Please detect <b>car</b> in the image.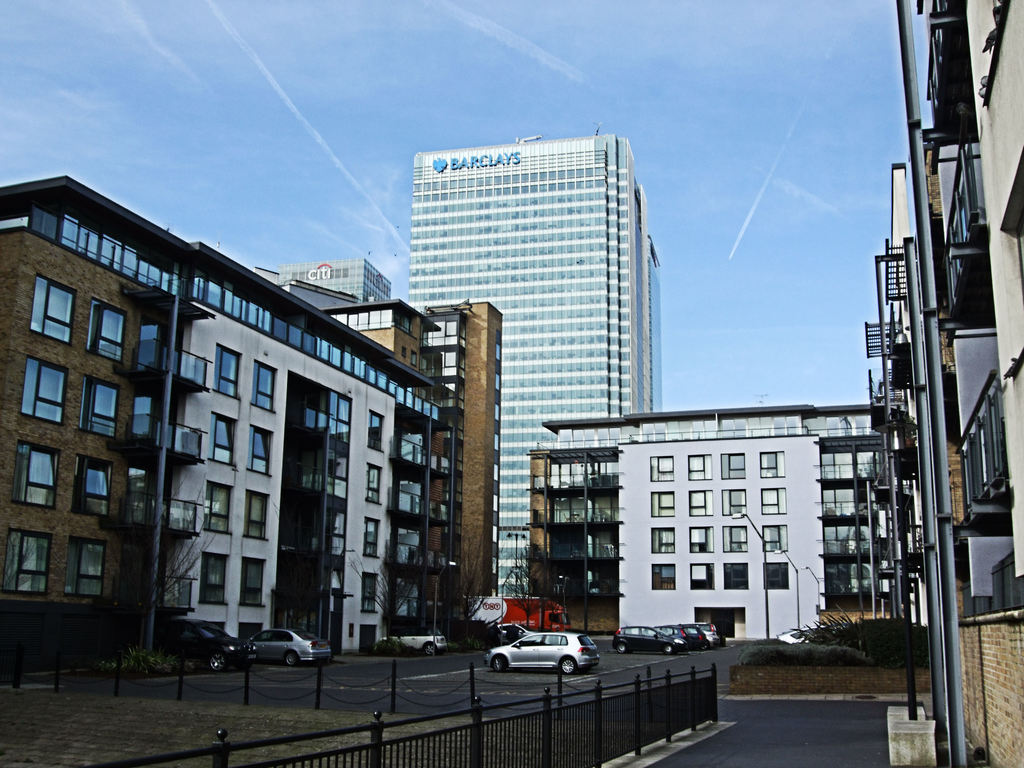
x1=169, y1=616, x2=260, y2=666.
